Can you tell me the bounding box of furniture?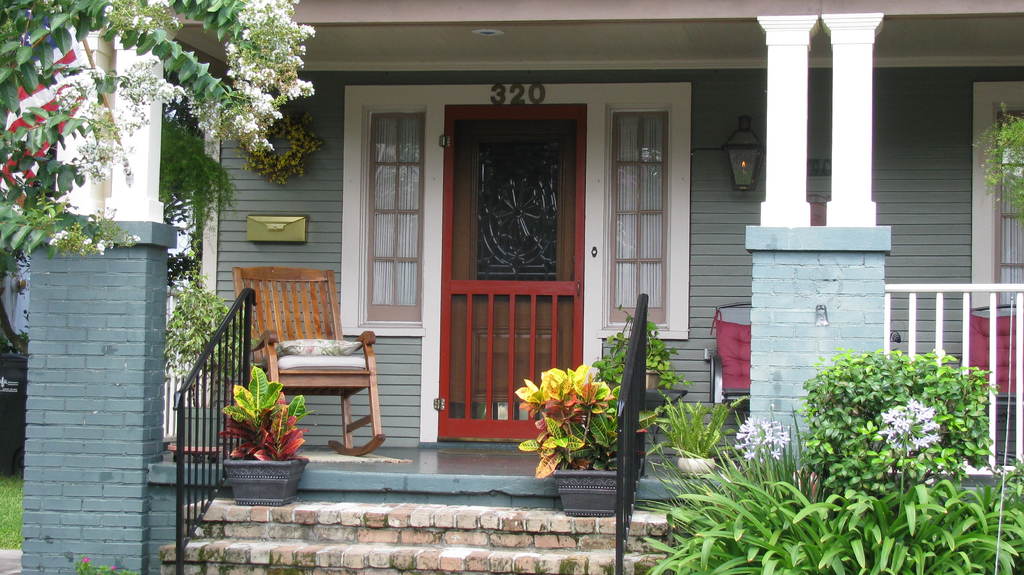
{"left": 970, "top": 302, "right": 1015, "bottom": 421}.
